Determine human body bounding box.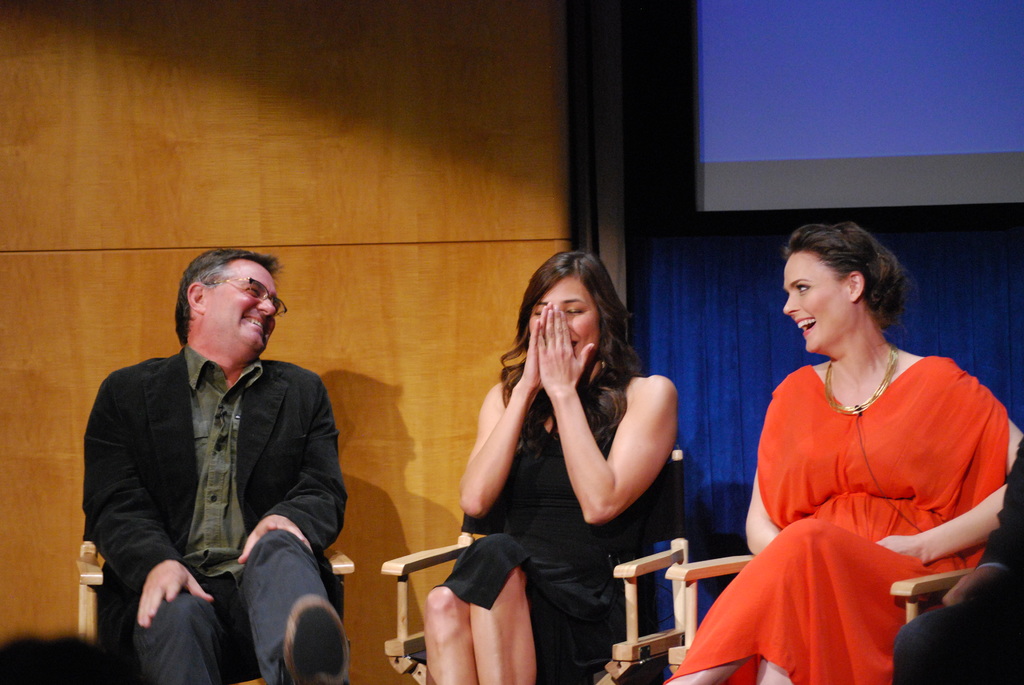
Determined: {"x1": 669, "y1": 340, "x2": 1023, "y2": 684}.
